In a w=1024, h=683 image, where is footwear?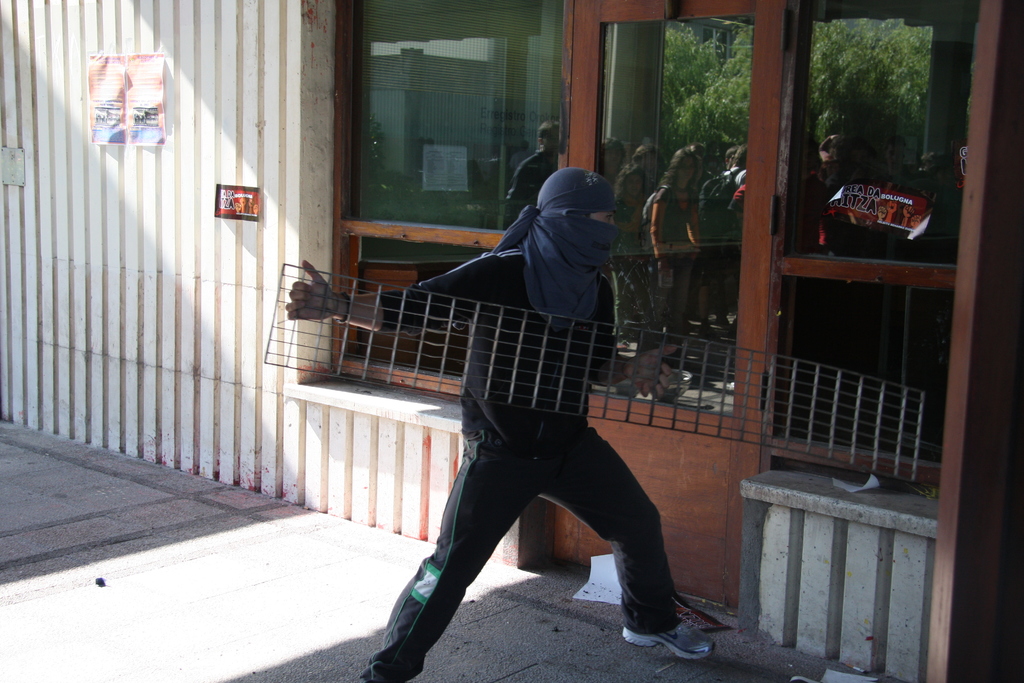
x1=620 y1=595 x2=726 y2=659.
